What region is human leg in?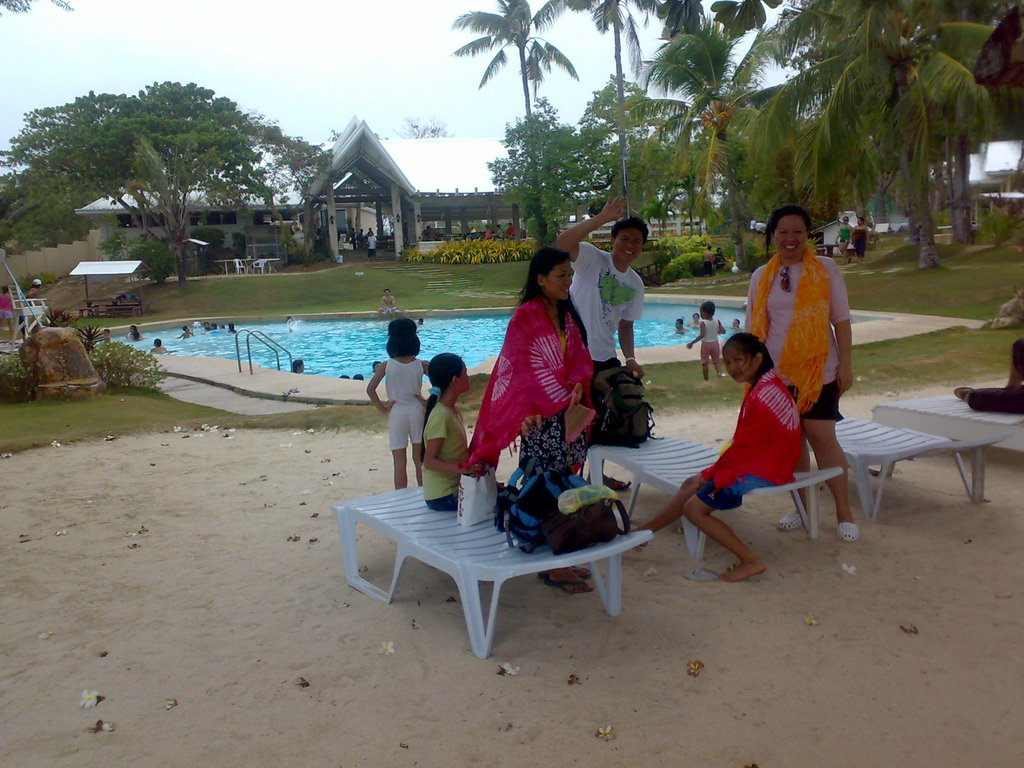
box=[632, 477, 764, 580].
